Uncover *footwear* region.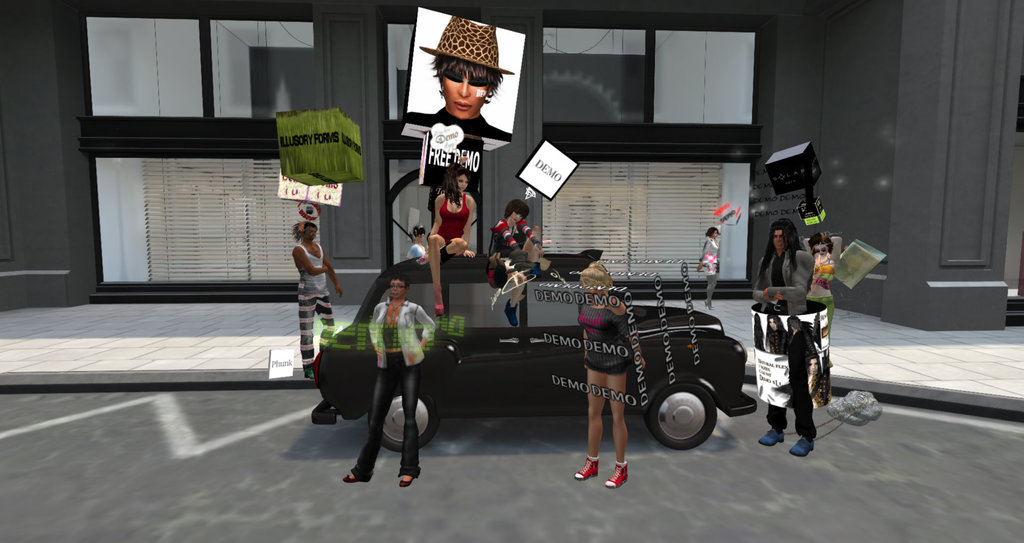
Uncovered: {"left": 305, "top": 366, "right": 316, "bottom": 378}.
